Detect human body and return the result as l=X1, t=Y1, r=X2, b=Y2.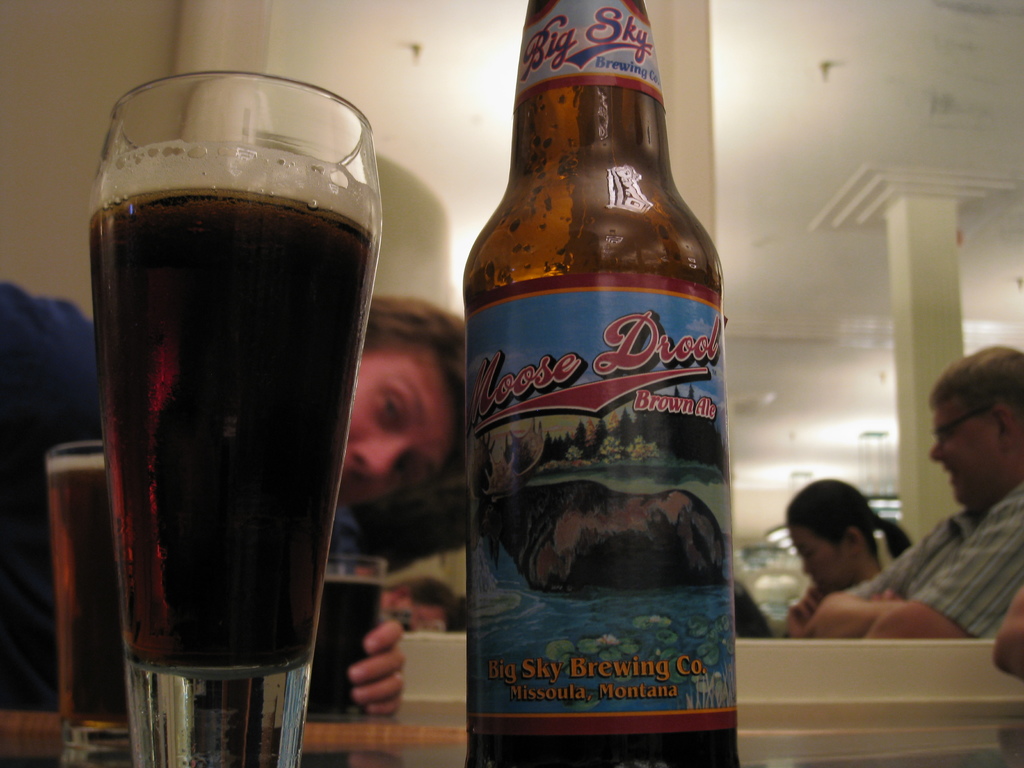
l=0, t=273, r=406, b=722.
